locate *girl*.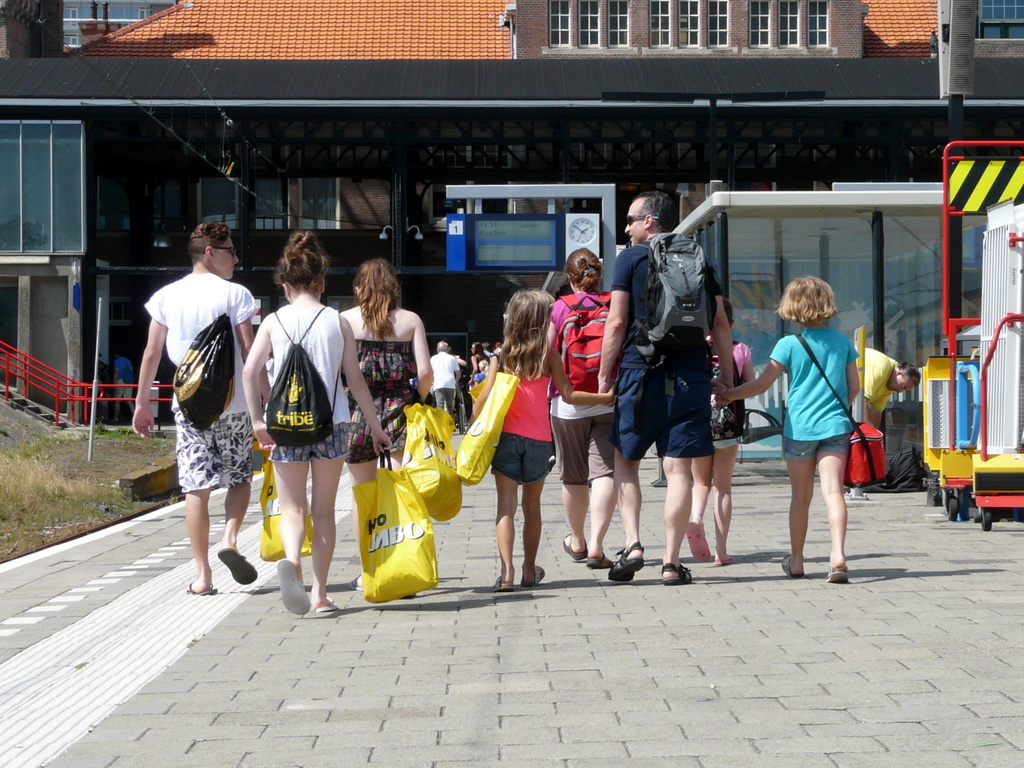
Bounding box: rect(546, 245, 621, 563).
